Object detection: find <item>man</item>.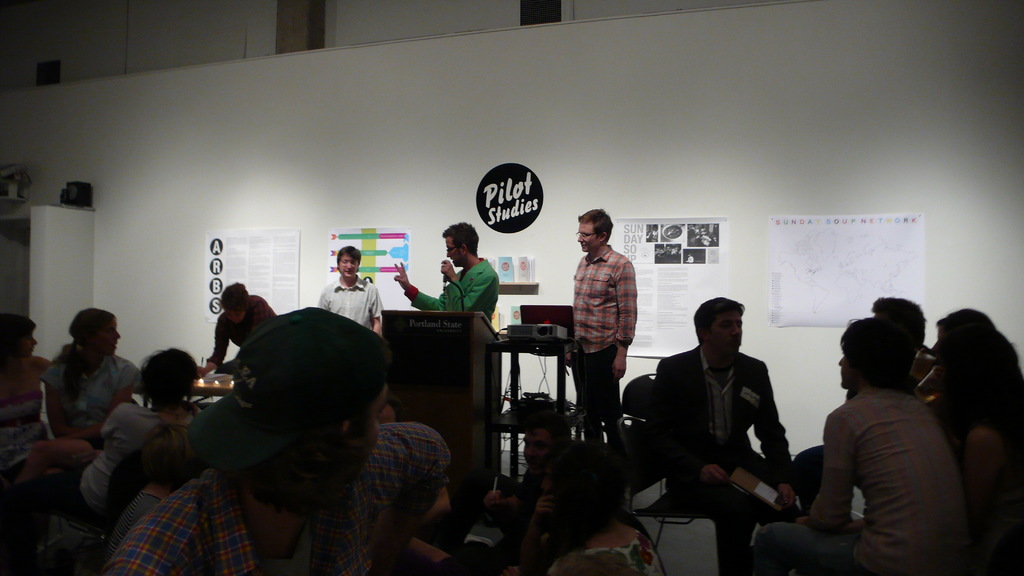
select_region(561, 196, 644, 444).
